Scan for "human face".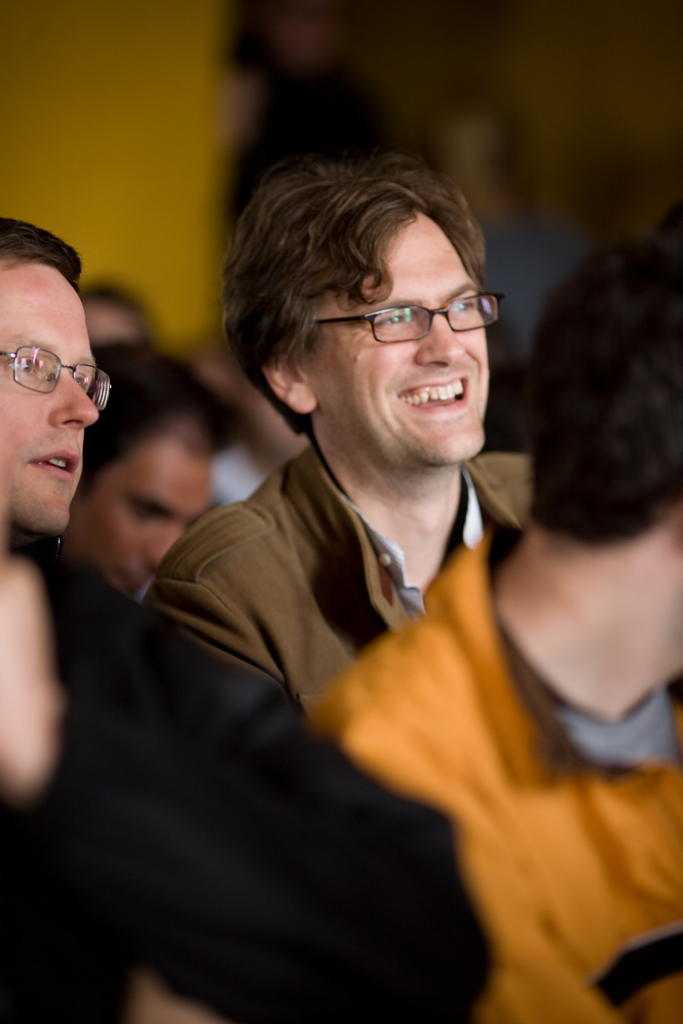
Scan result: [x1=300, y1=205, x2=490, y2=463].
